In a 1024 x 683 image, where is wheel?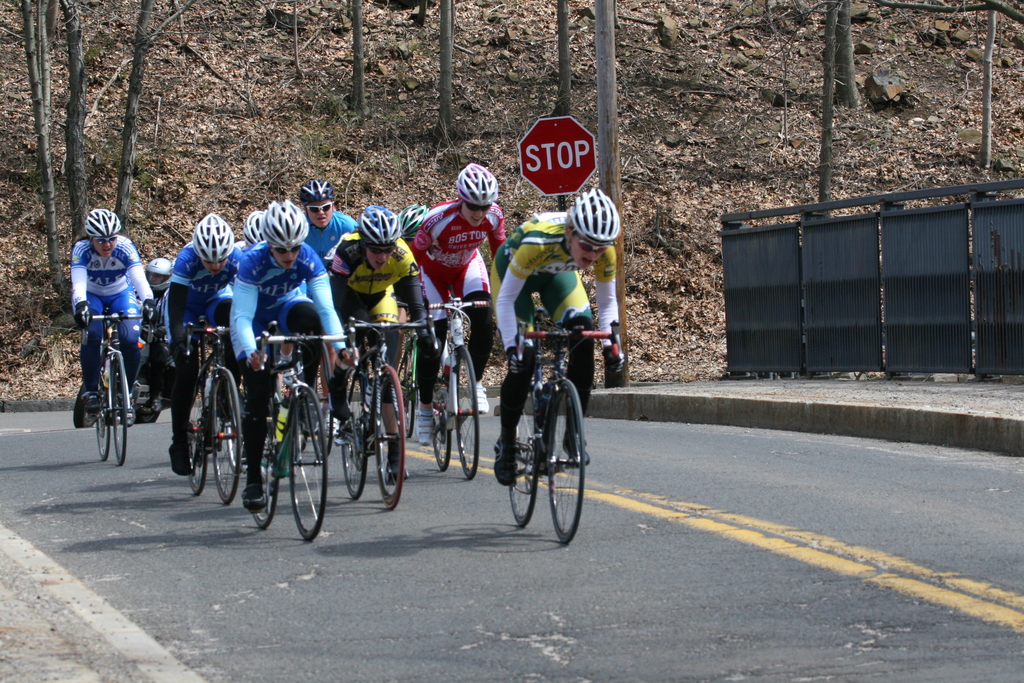
BBox(339, 371, 369, 498).
